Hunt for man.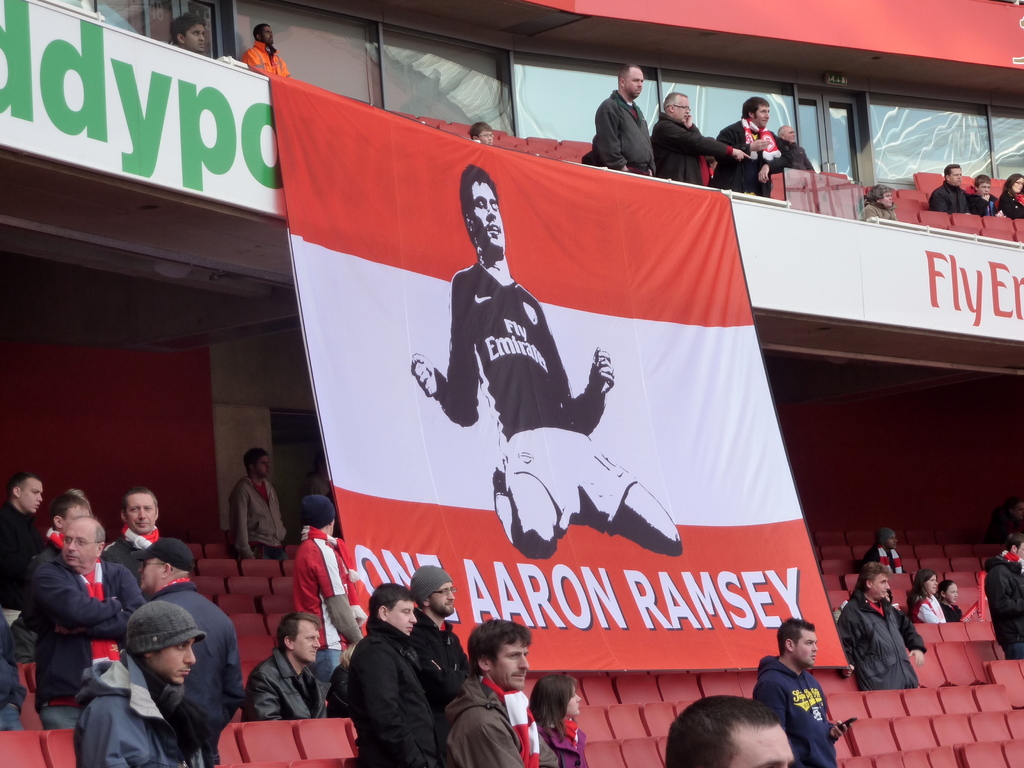
Hunted down at {"x1": 349, "y1": 577, "x2": 450, "y2": 767}.
